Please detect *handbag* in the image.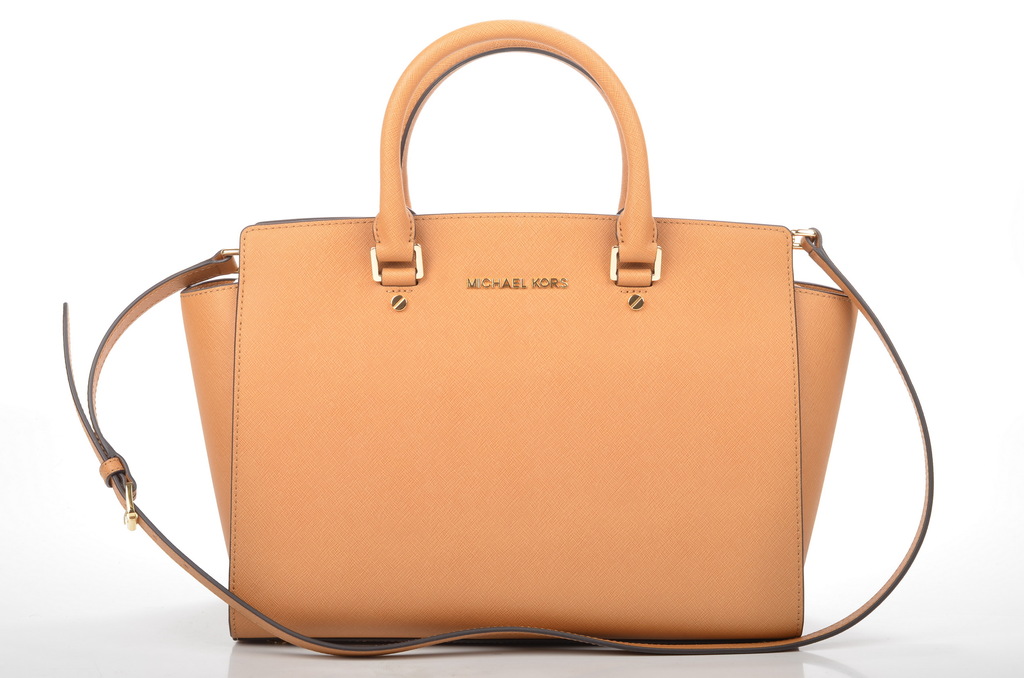
62/16/932/652.
